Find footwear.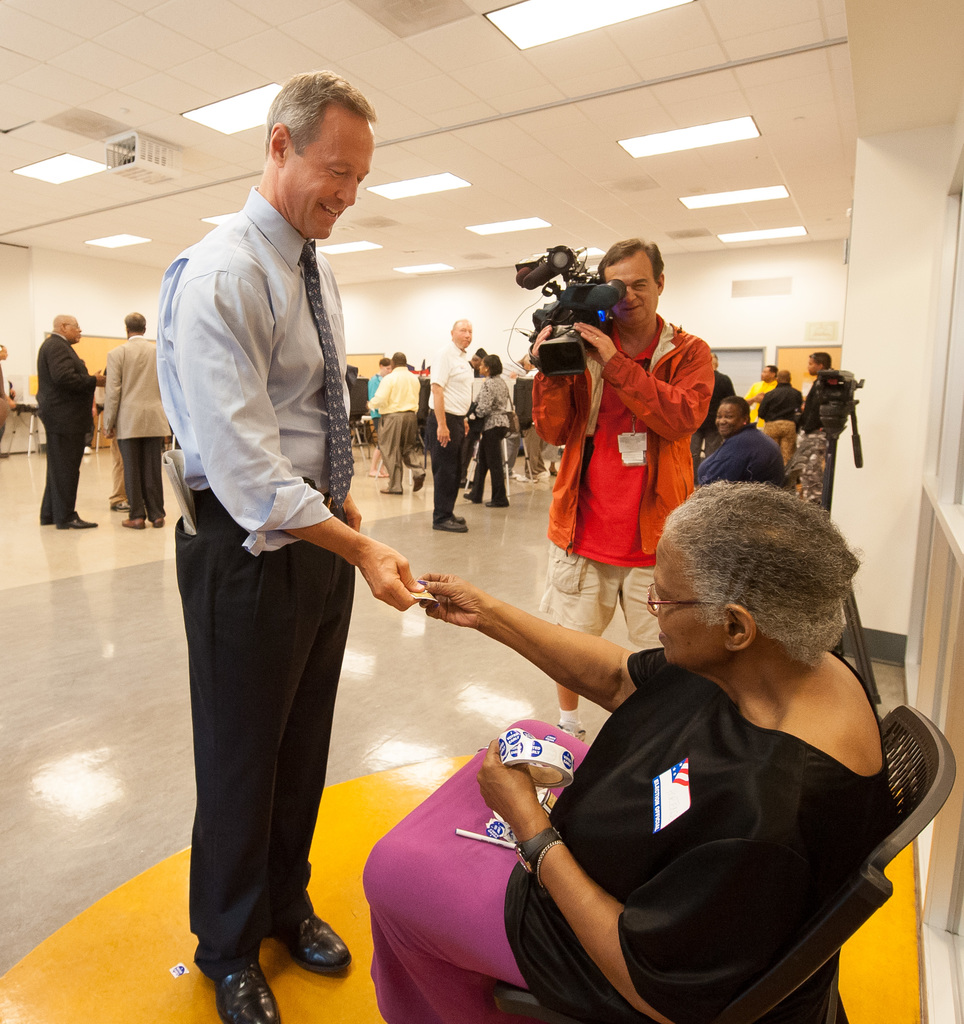
439/508/471/534.
